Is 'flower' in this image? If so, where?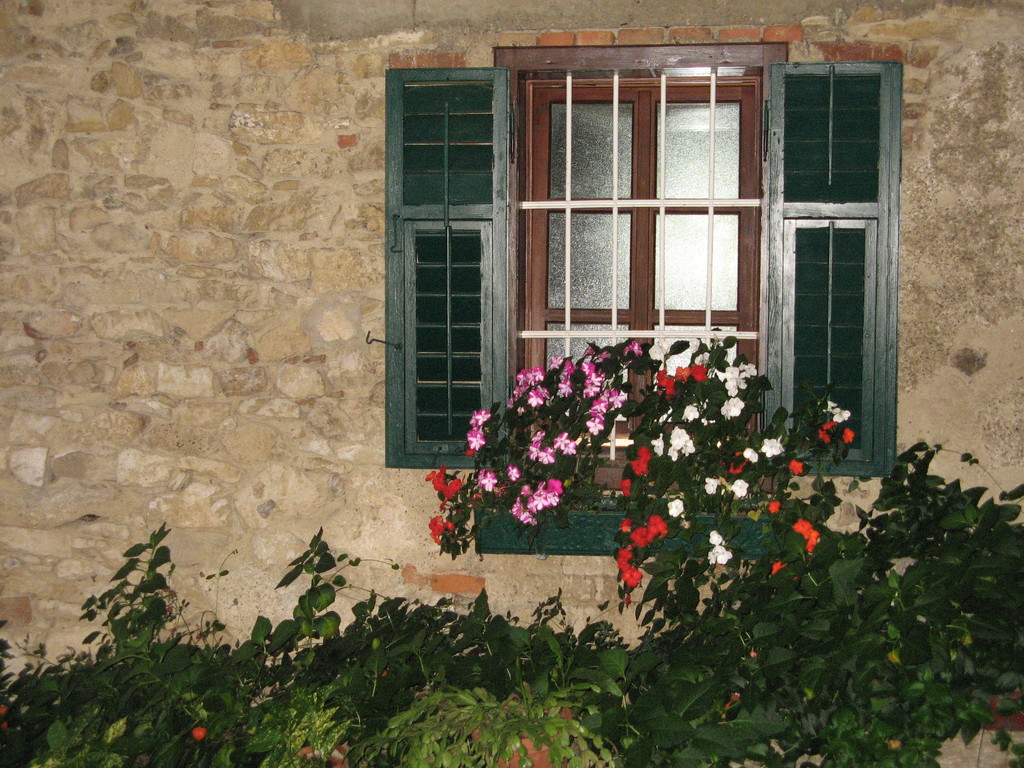
Yes, at bbox(767, 499, 780, 515).
